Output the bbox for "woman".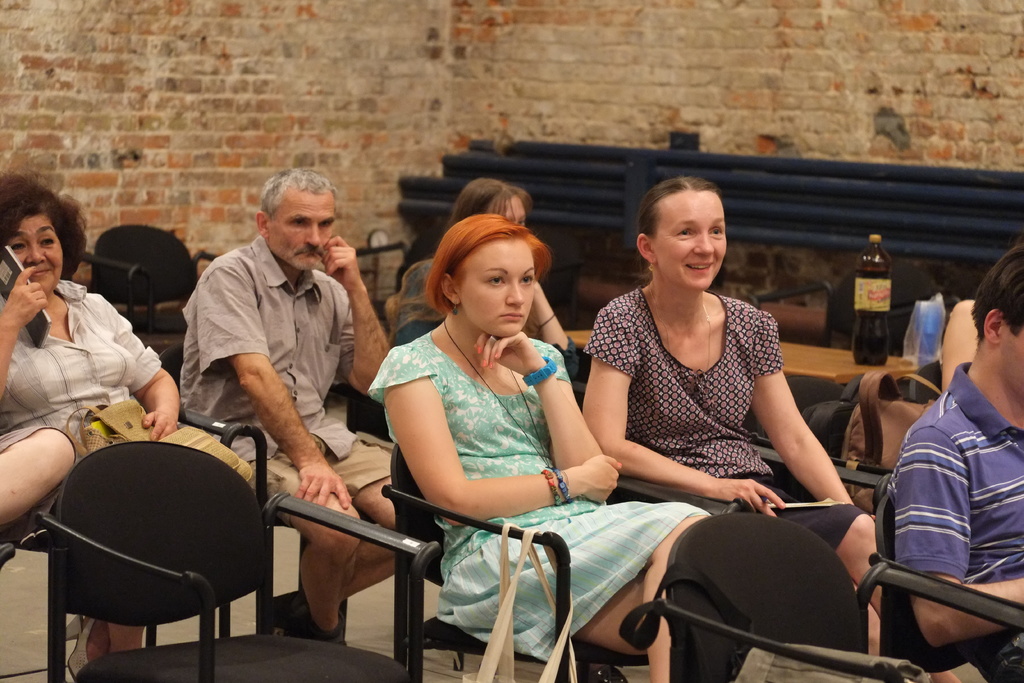
detection(390, 178, 585, 407).
